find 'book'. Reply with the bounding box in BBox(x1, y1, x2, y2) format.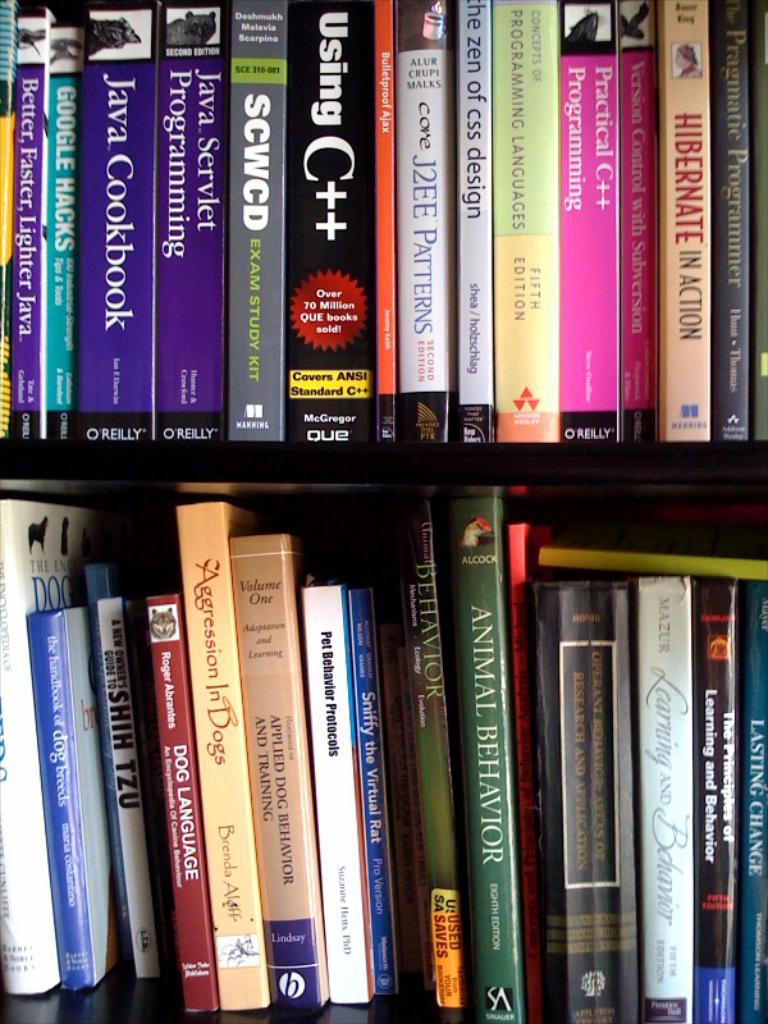
BBox(750, 0, 767, 444).
